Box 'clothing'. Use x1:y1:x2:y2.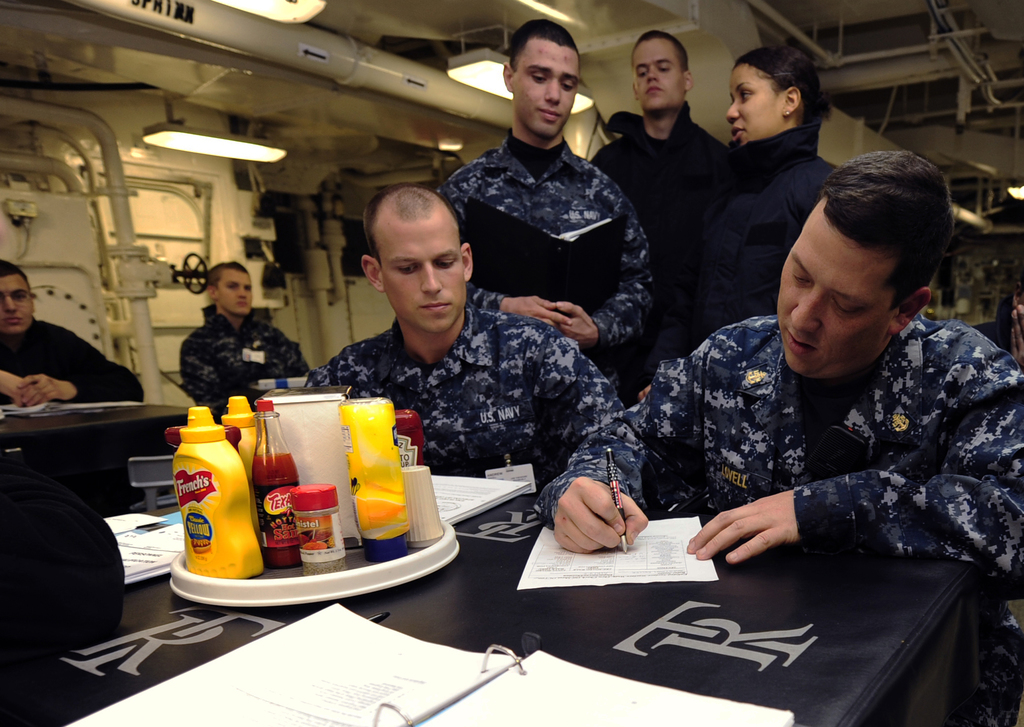
439:127:660:382.
